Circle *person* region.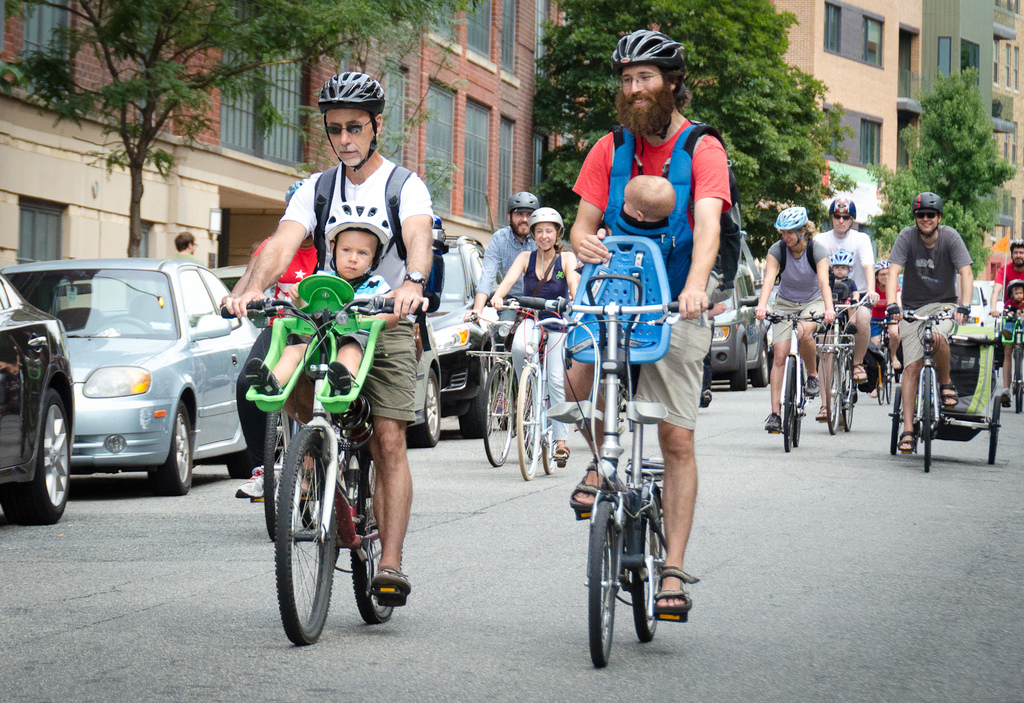
Region: l=618, t=175, r=678, b=227.
